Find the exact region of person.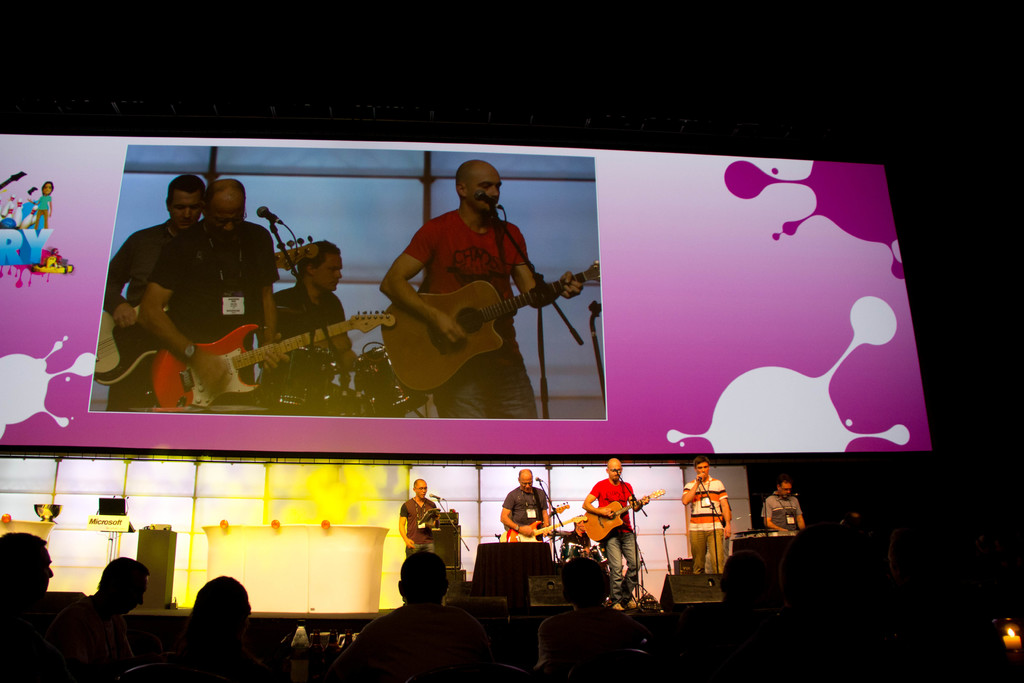
Exact region: (760, 475, 807, 539).
